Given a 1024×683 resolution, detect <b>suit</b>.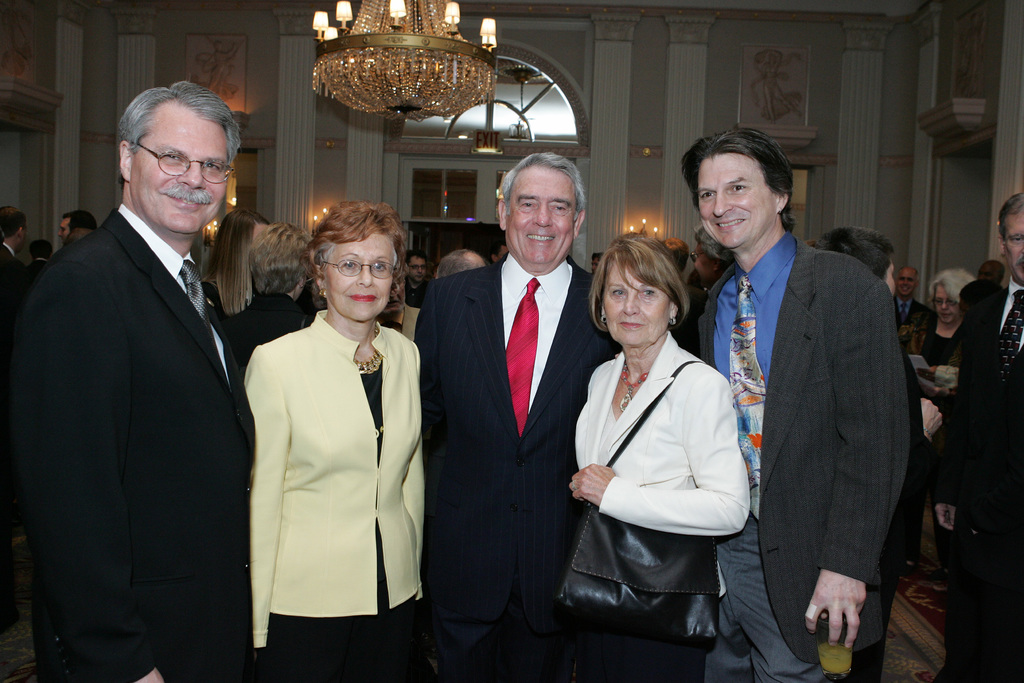
locate(689, 233, 908, 682).
